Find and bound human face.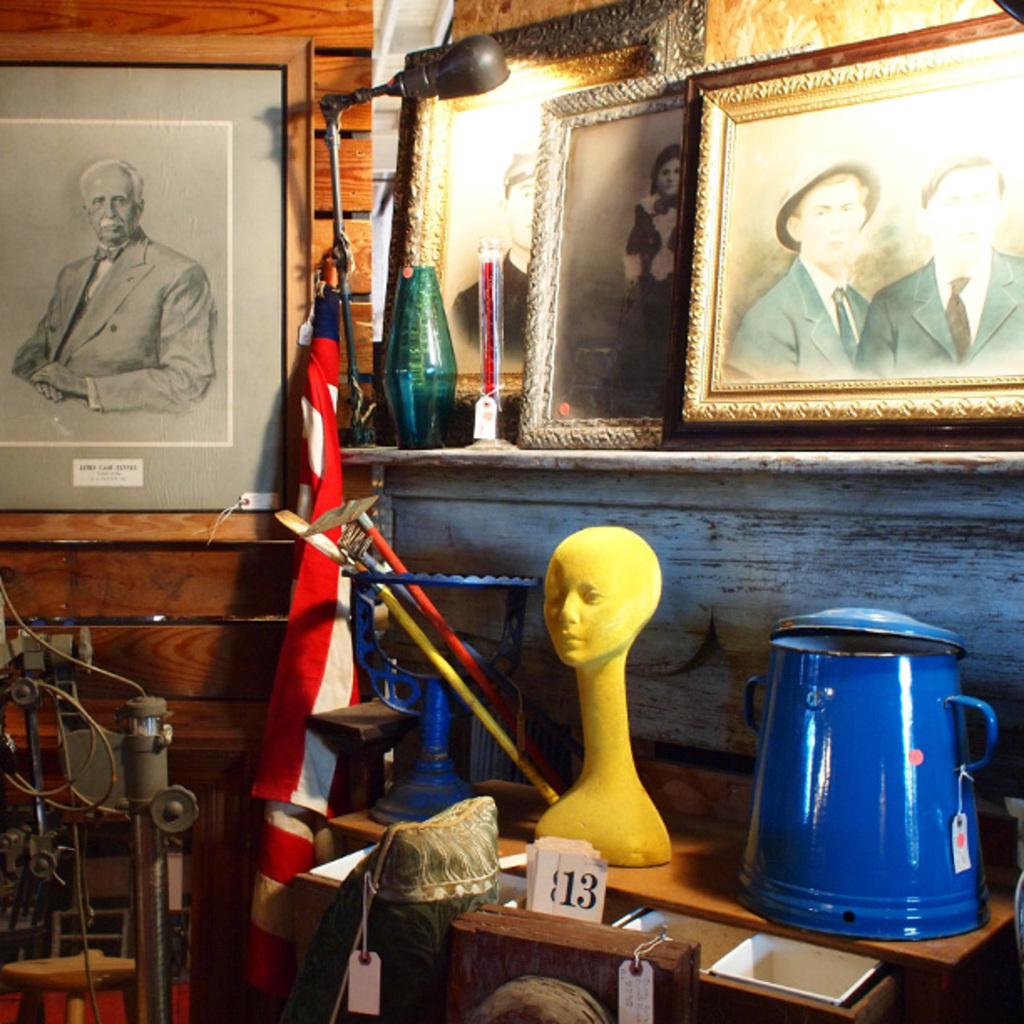
Bound: {"x1": 84, "y1": 172, "x2": 136, "y2": 249}.
